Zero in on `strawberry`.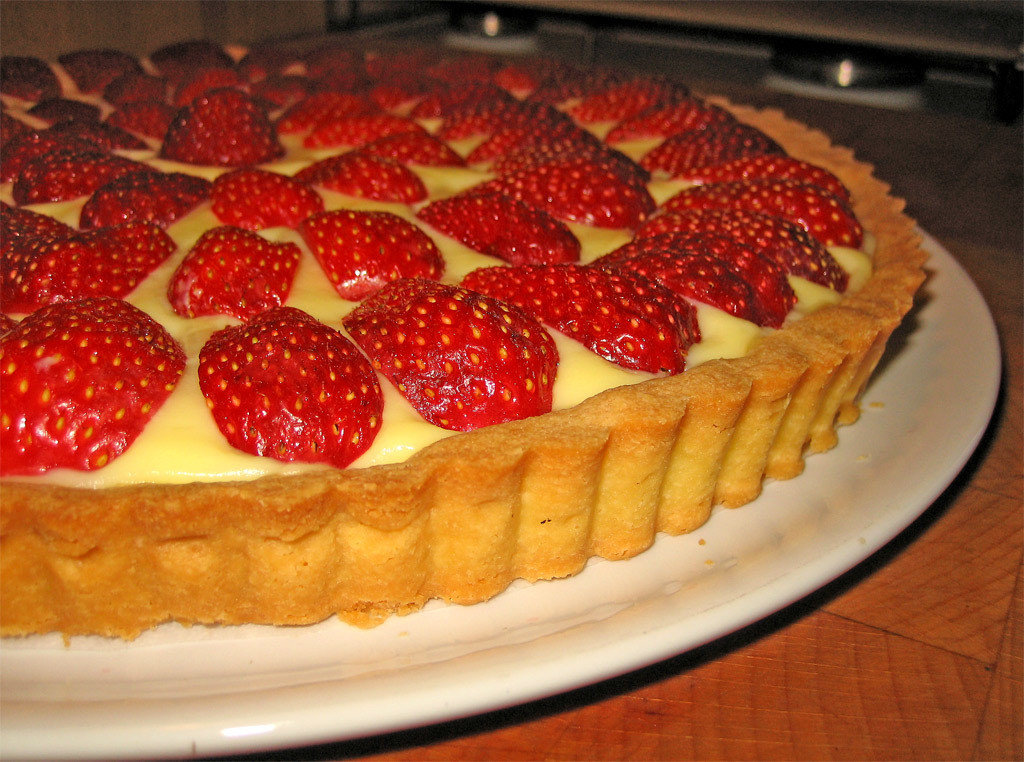
Zeroed in: left=593, top=97, right=737, bottom=145.
